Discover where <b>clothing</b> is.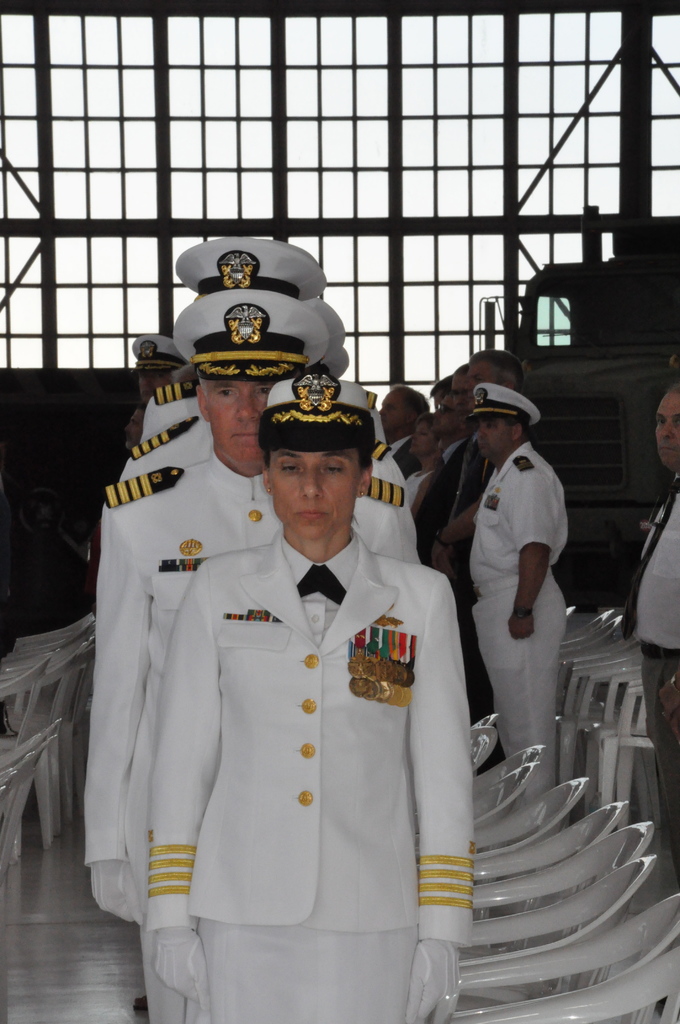
Discovered at region(632, 470, 679, 829).
